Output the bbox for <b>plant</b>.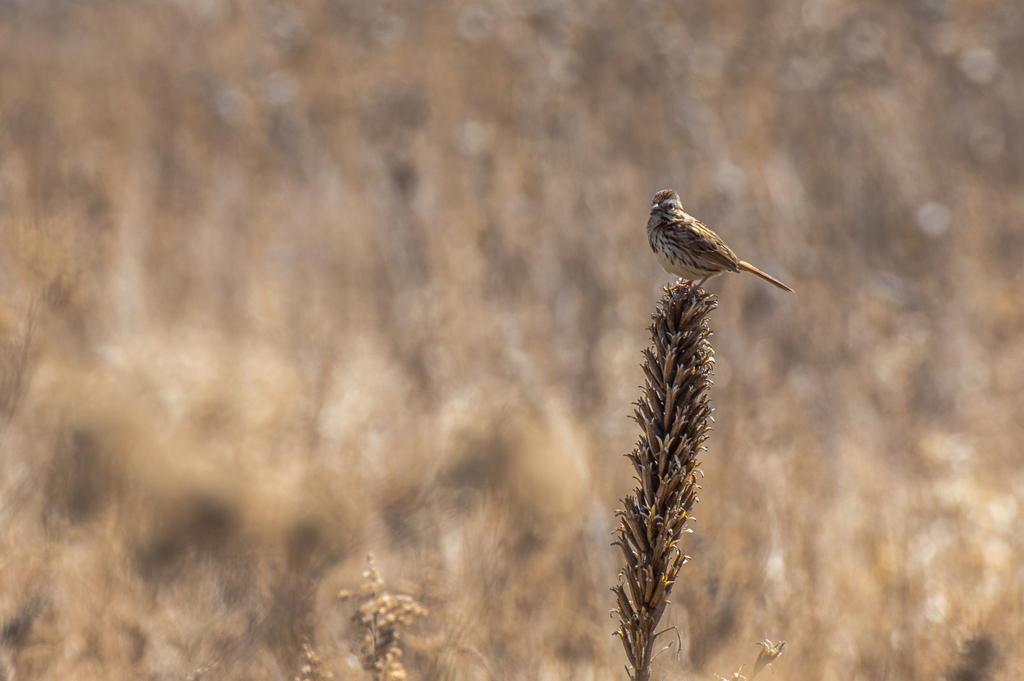
609, 275, 724, 680.
